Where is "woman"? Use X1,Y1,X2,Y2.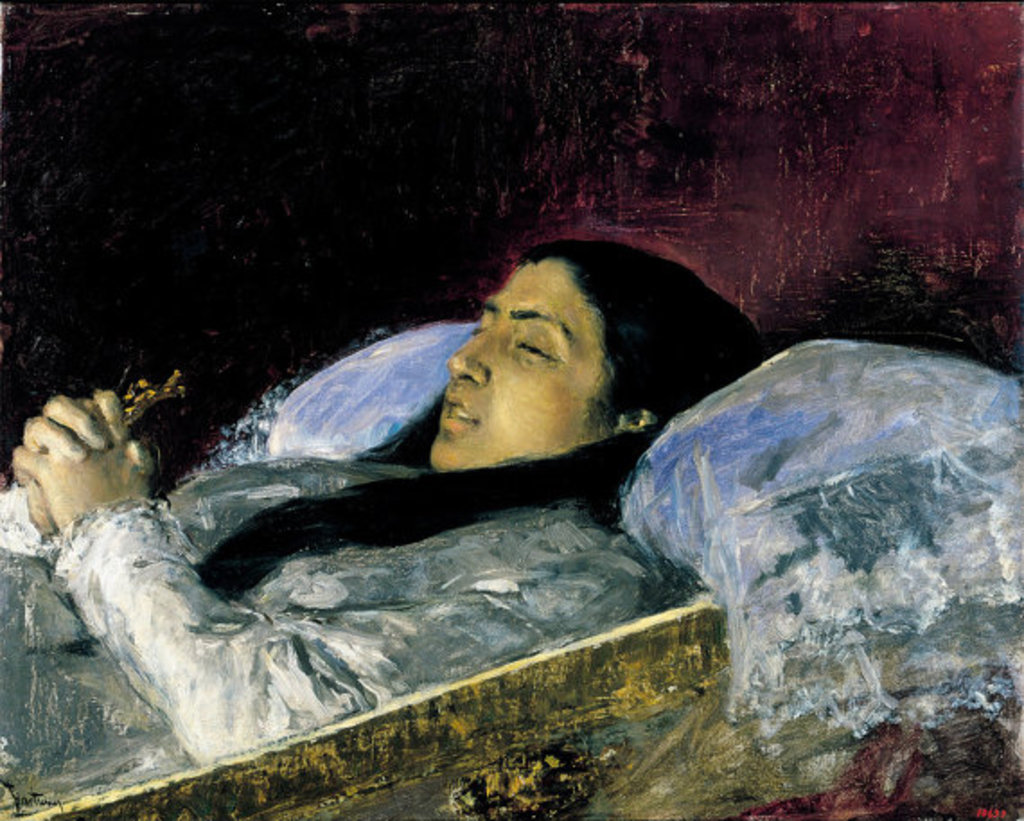
0,214,764,819.
